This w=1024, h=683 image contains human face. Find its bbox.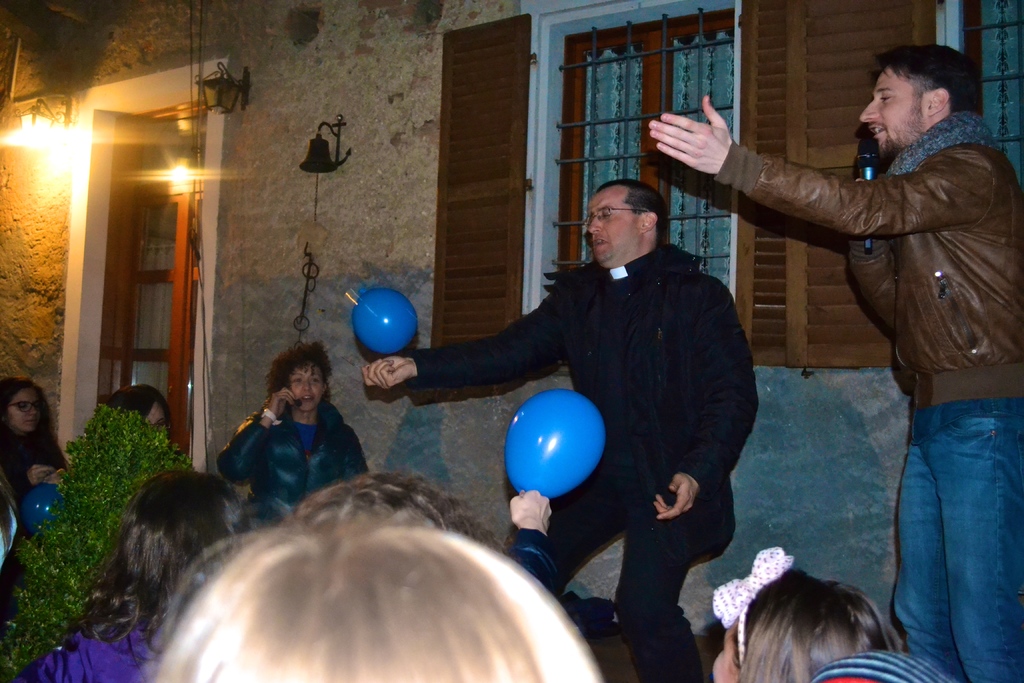
<box>289,359,328,412</box>.
